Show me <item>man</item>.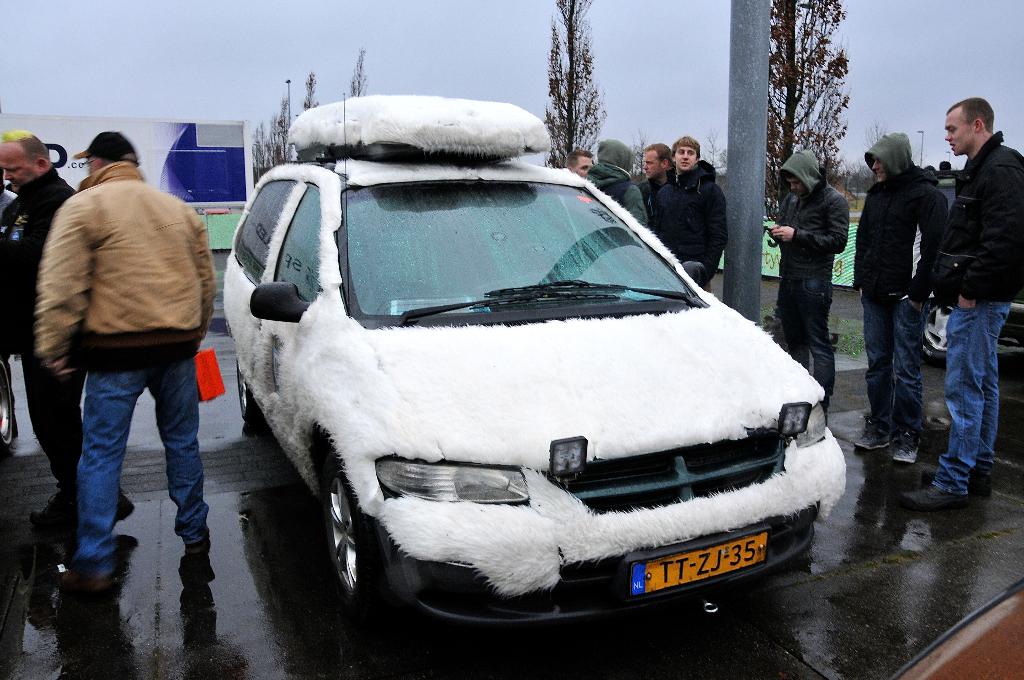
<item>man</item> is here: left=899, top=95, right=1023, bottom=513.
